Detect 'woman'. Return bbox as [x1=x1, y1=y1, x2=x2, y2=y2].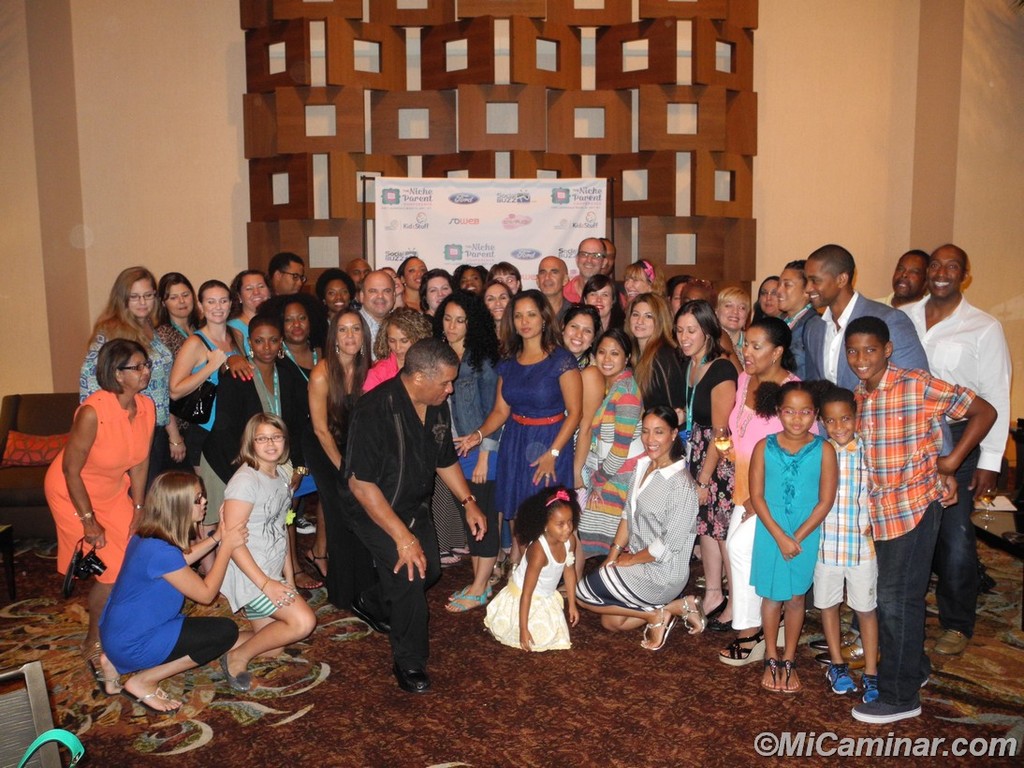
[x1=446, y1=286, x2=591, y2=579].
